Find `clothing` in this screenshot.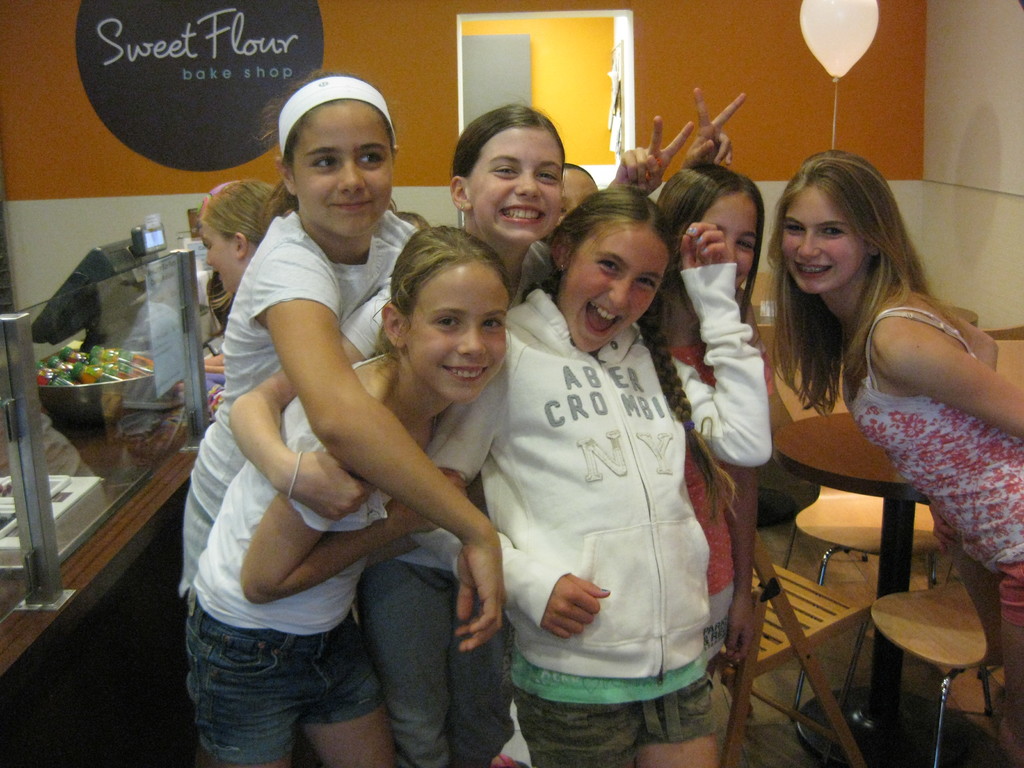
The bounding box for `clothing` is [668, 333, 773, 659].
